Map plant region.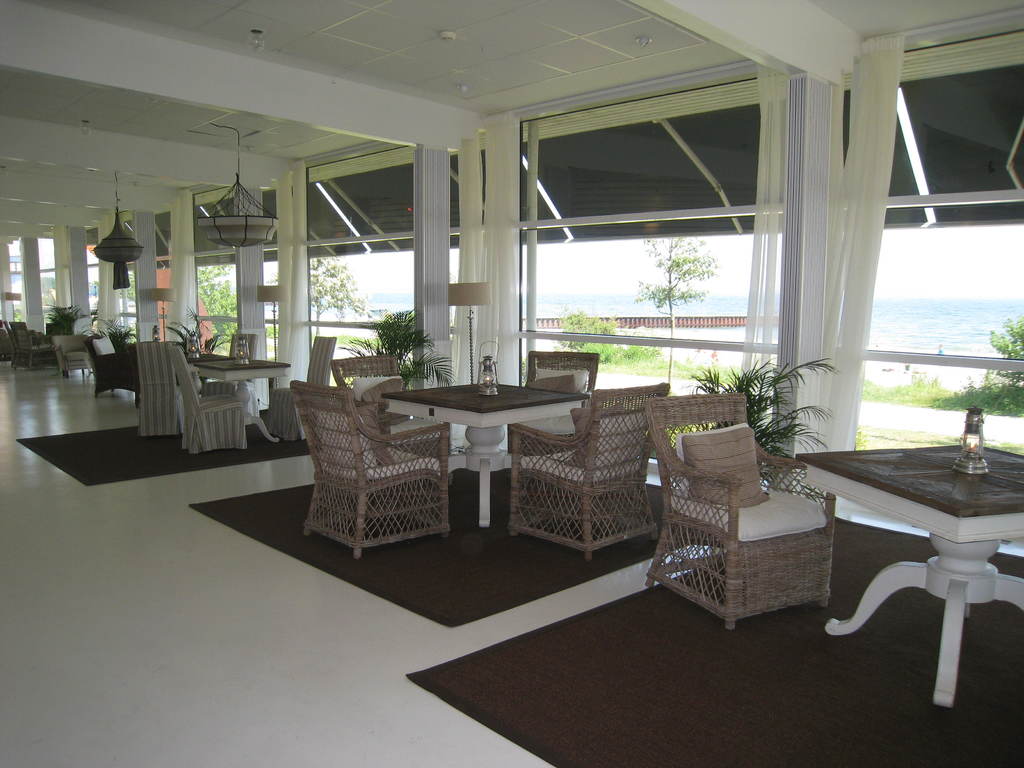
Mapped to [left=166, top=307, right=223, bottom=384].
